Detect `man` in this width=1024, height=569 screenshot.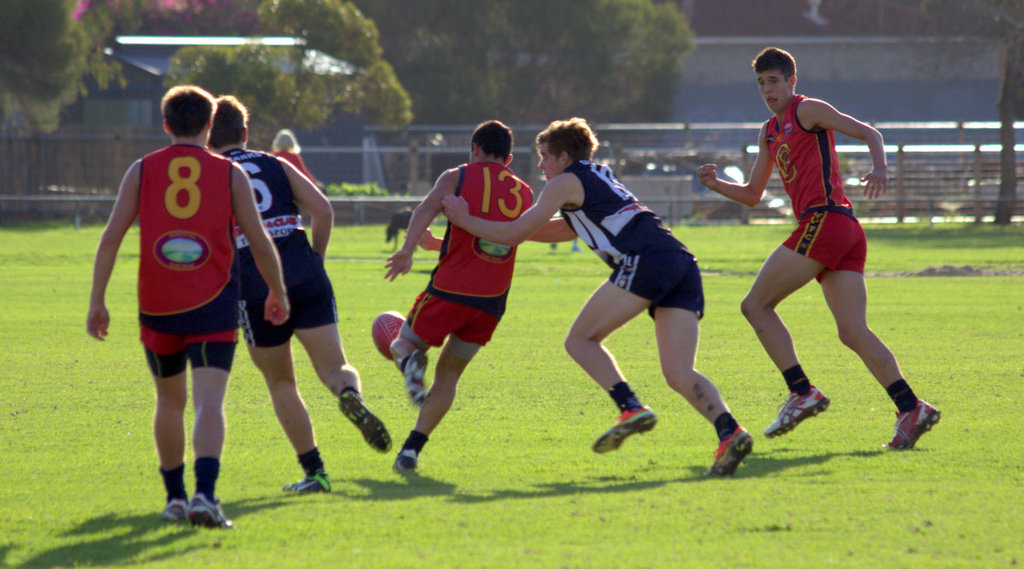
Detection: crop(382, 119, 537, 466).
